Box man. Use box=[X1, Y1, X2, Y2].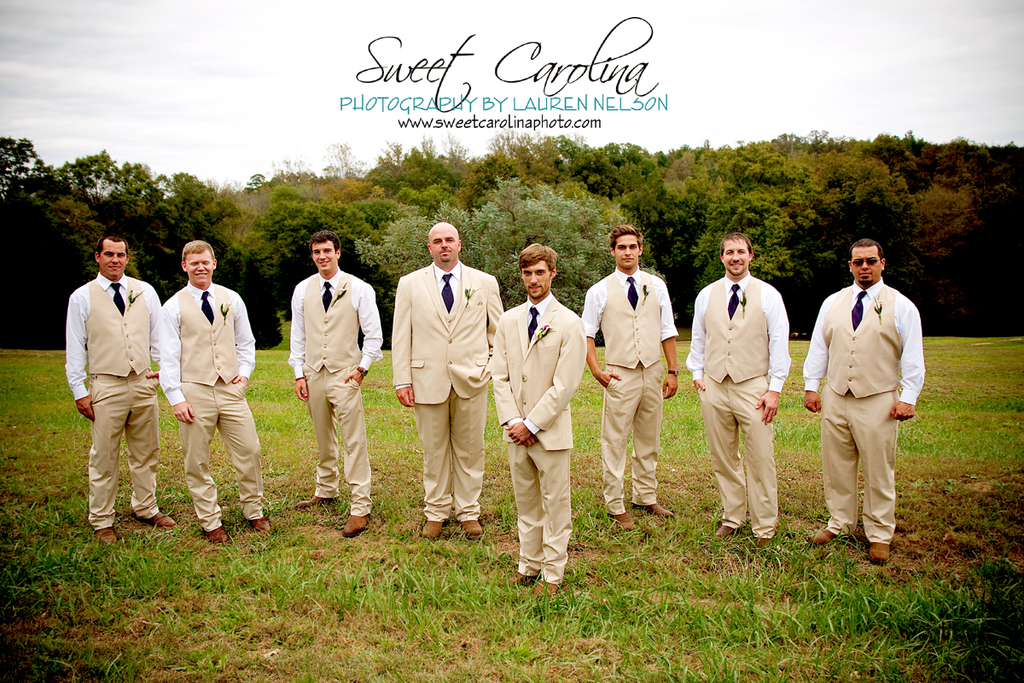
box=[684, 230, 789, 545].
